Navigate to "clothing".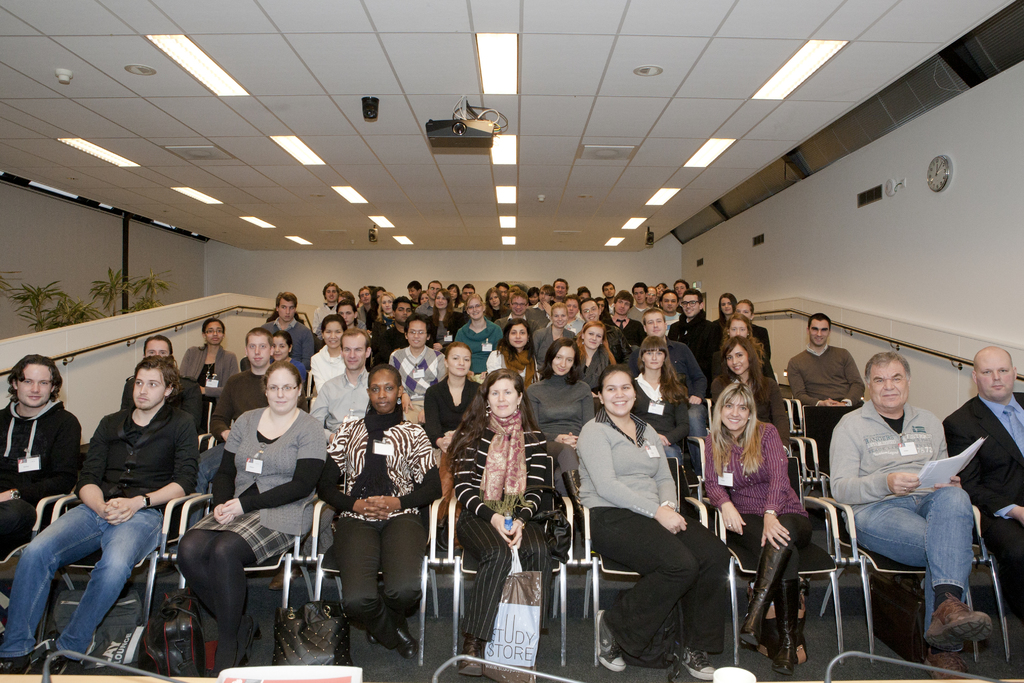
Navigation target: x1=107, y1=377, x2=203, y2=398.
